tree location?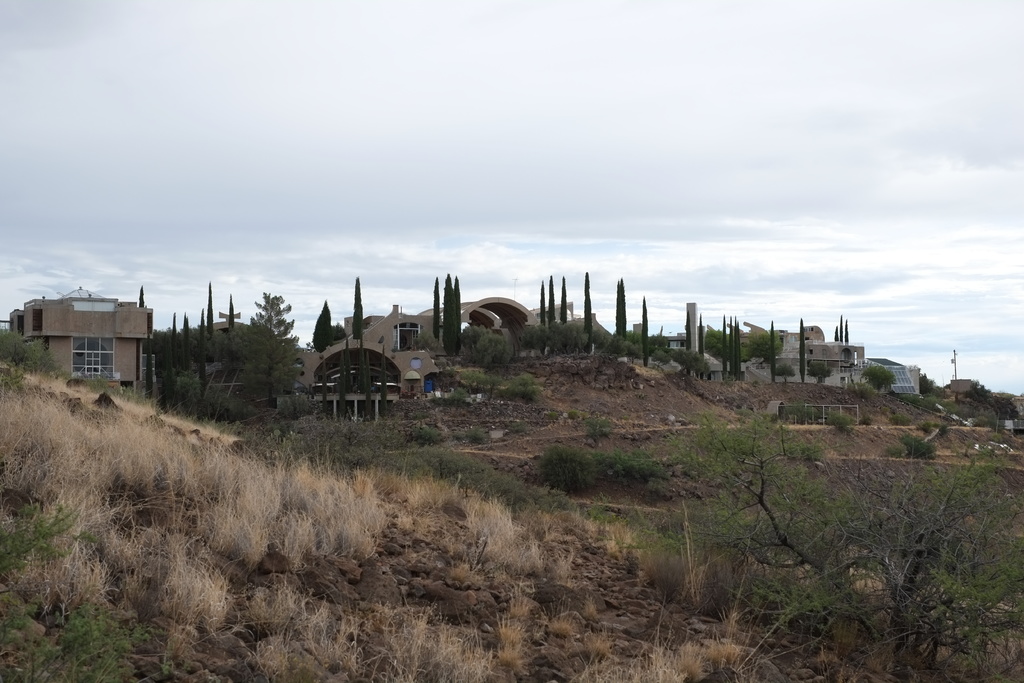
[221,286,291,410]
